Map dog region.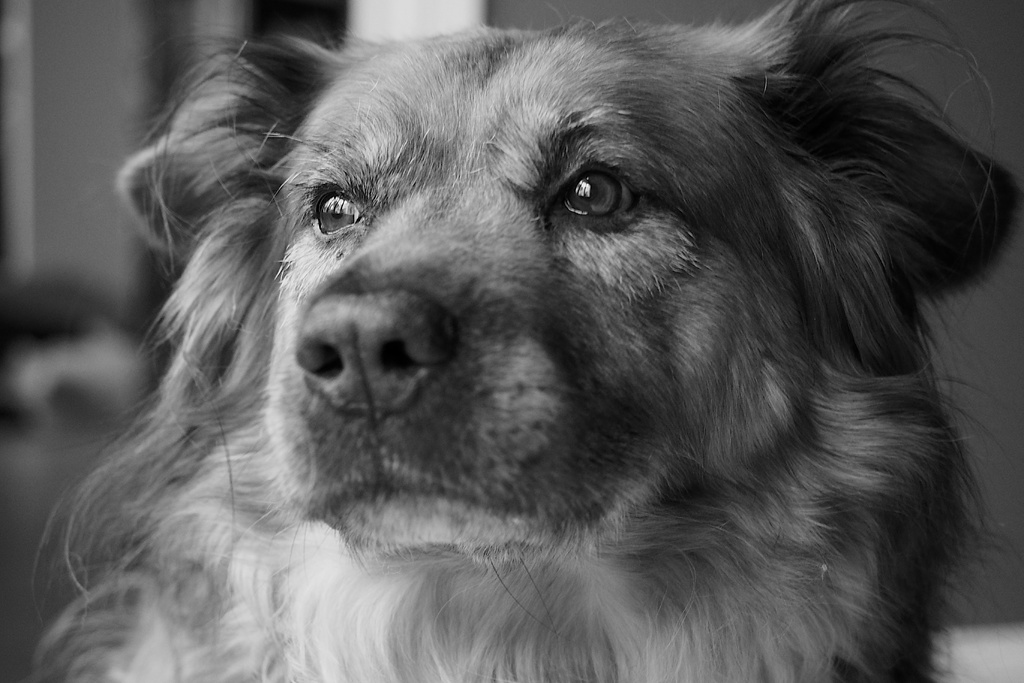
Mapped to 31, 0, 1023, 682.
